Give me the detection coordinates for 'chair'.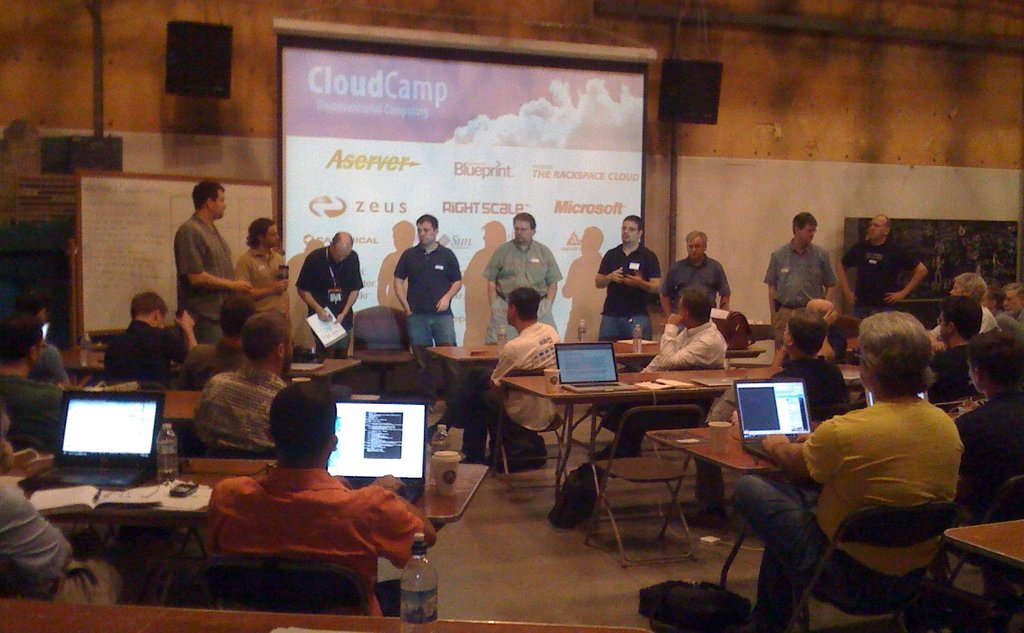
488 369 566 476.
